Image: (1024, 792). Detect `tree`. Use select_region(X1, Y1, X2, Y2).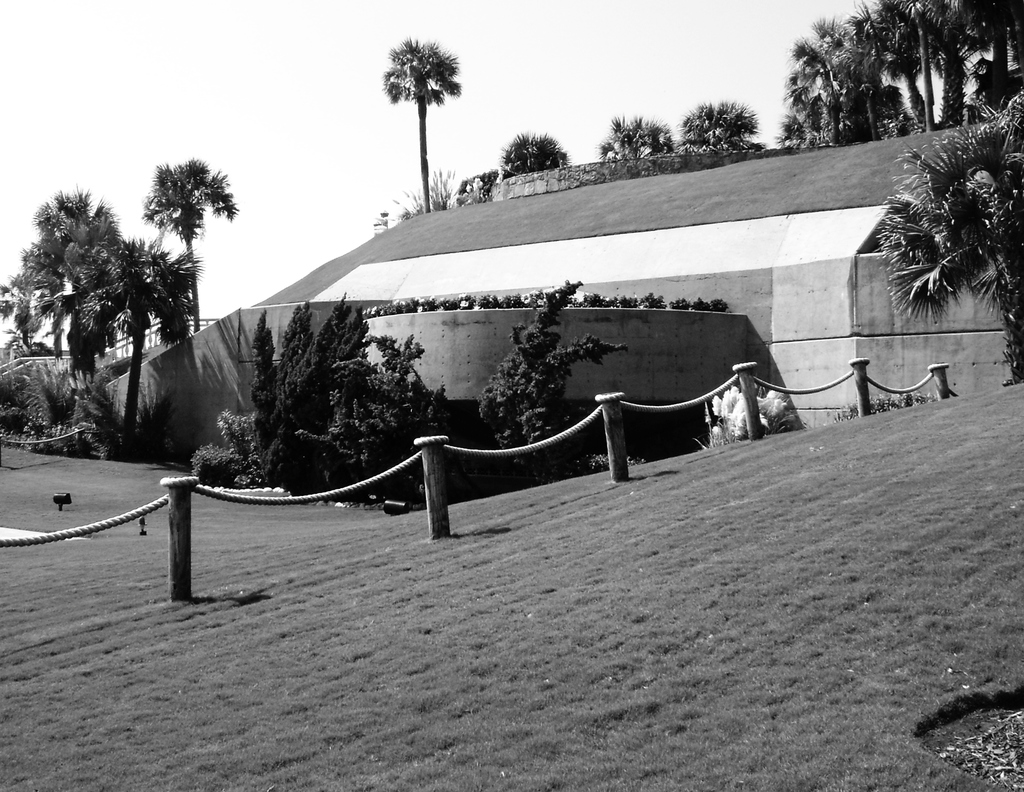
select_region(70, 239, 192, 440).
